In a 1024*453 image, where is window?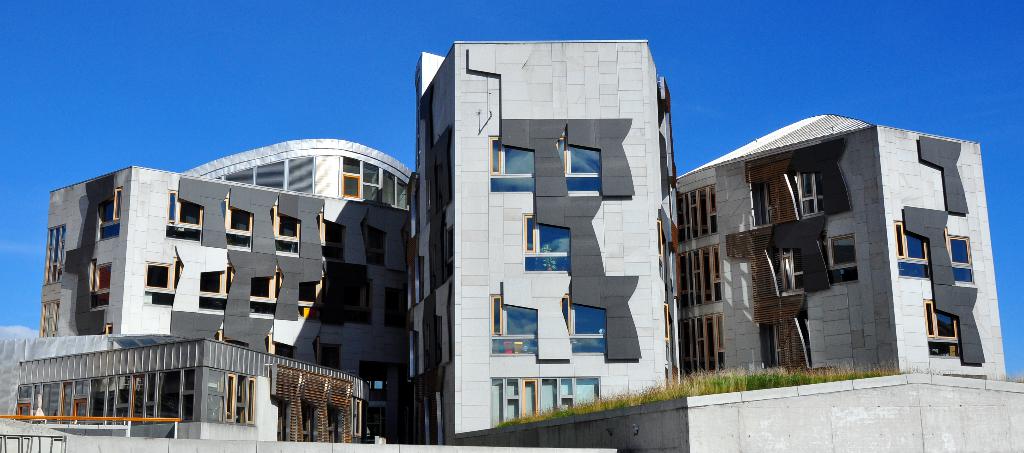
select_region(40, 292, 56, 340).
